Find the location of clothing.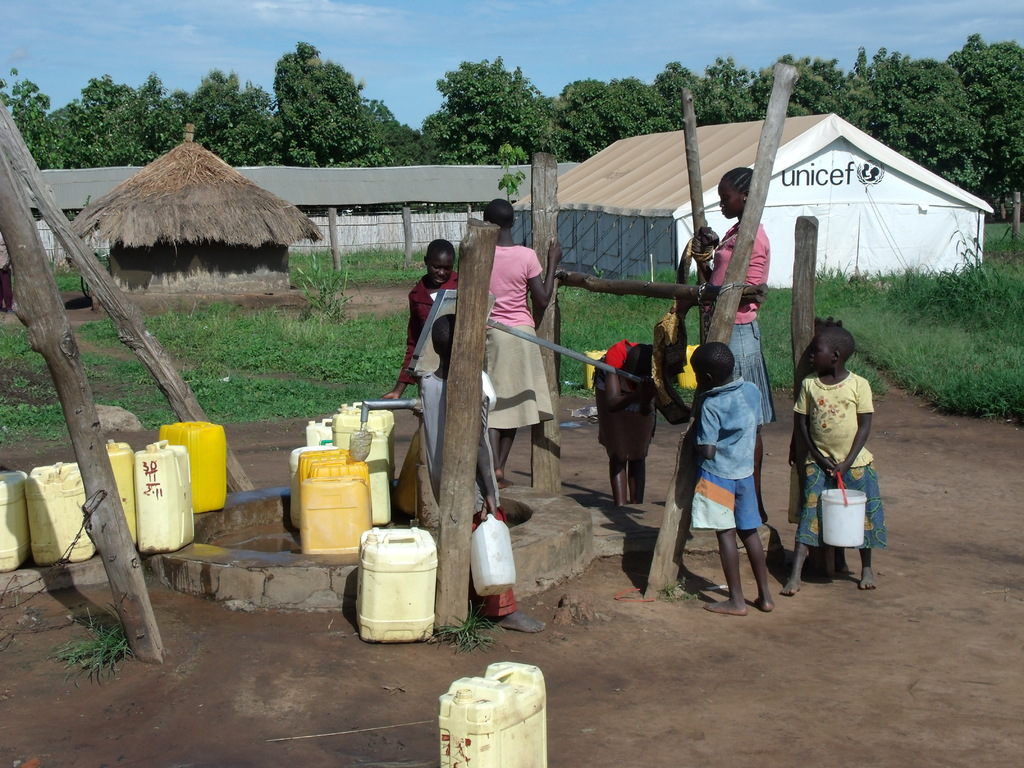
Location: (714, 204, 794, 441).
